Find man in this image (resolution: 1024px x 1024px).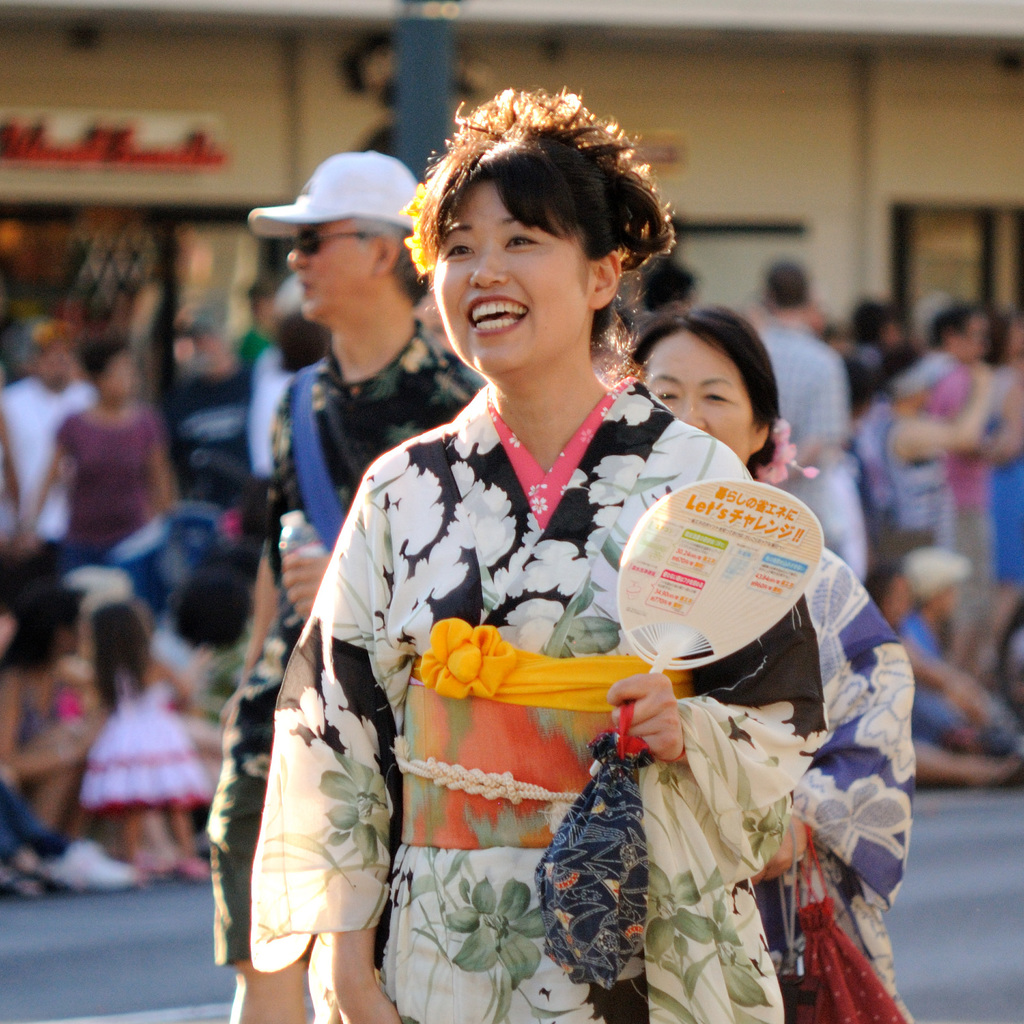
l=753, t=259, r=865, b=585.
